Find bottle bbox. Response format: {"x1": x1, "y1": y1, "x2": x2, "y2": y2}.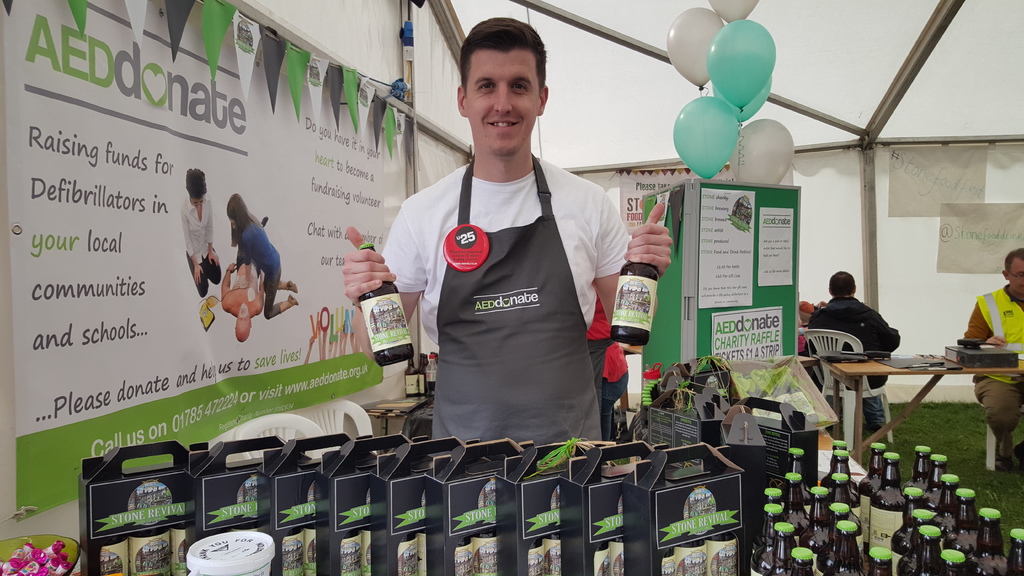
{"x1": 789, "y1": 544, "x2": 817, "y2": 575}.
